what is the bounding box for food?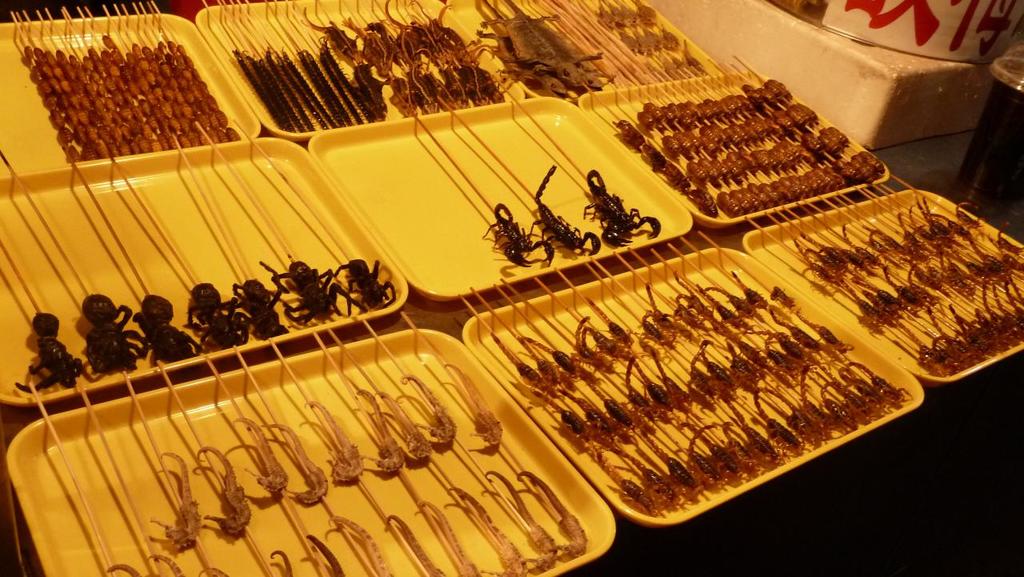
BBox(7, 255, 394, 395).
